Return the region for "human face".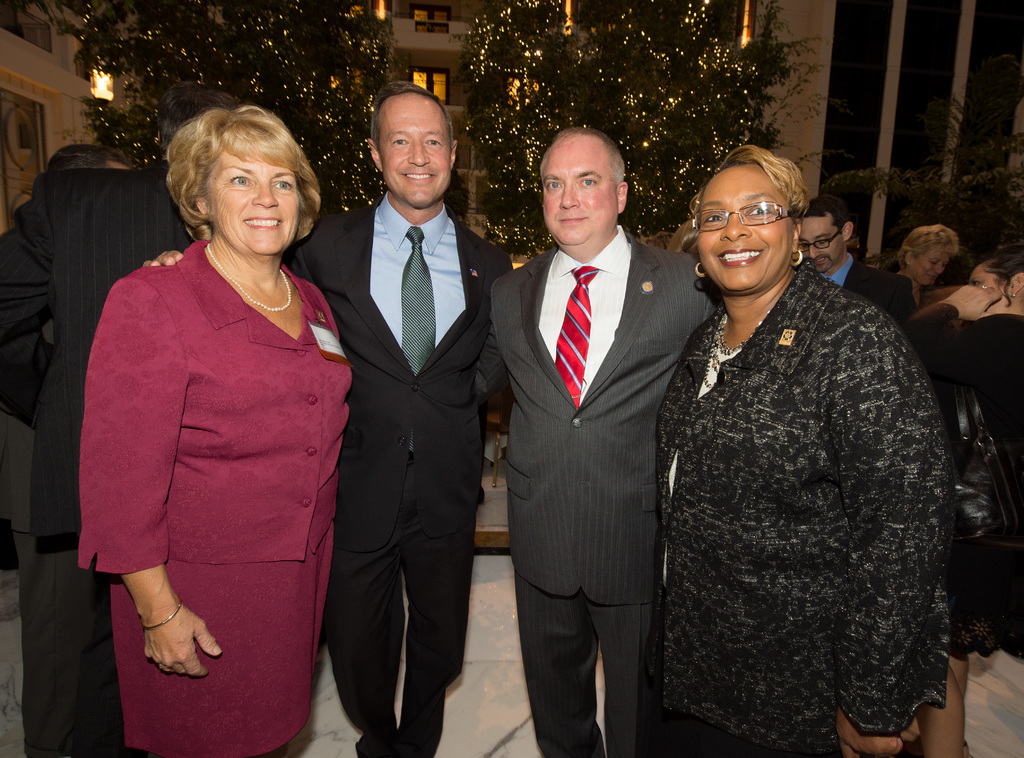
[left=546, top=145, right=620, bottom=244].
